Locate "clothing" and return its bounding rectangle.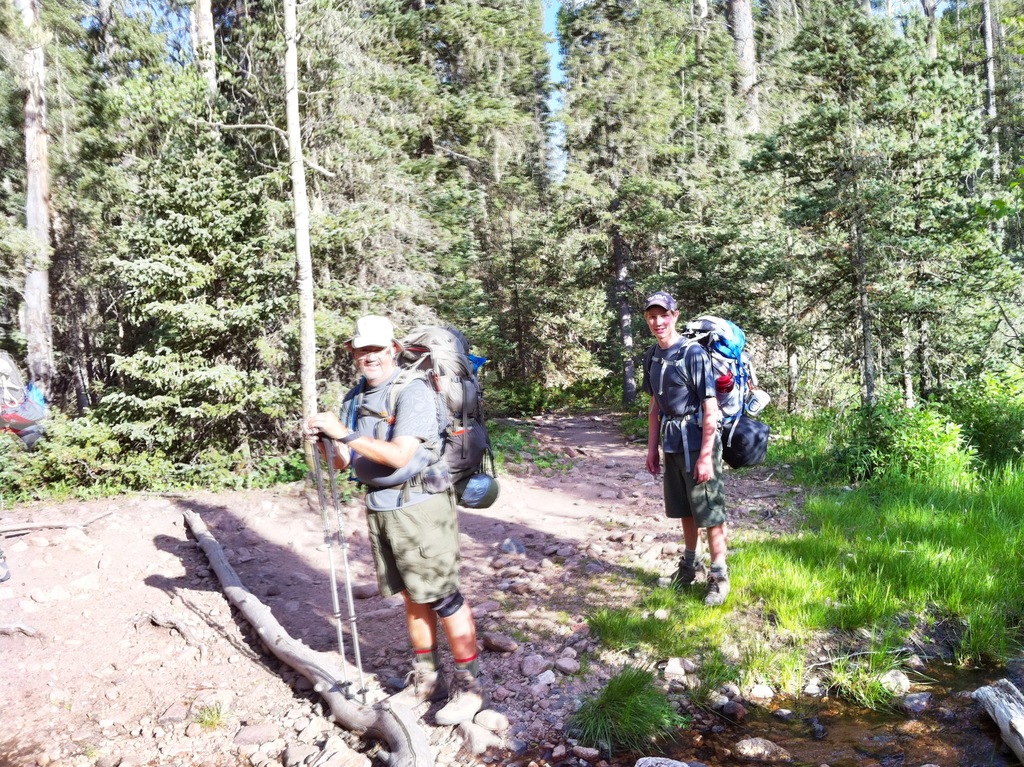
region(371, 505, 481, 603).
